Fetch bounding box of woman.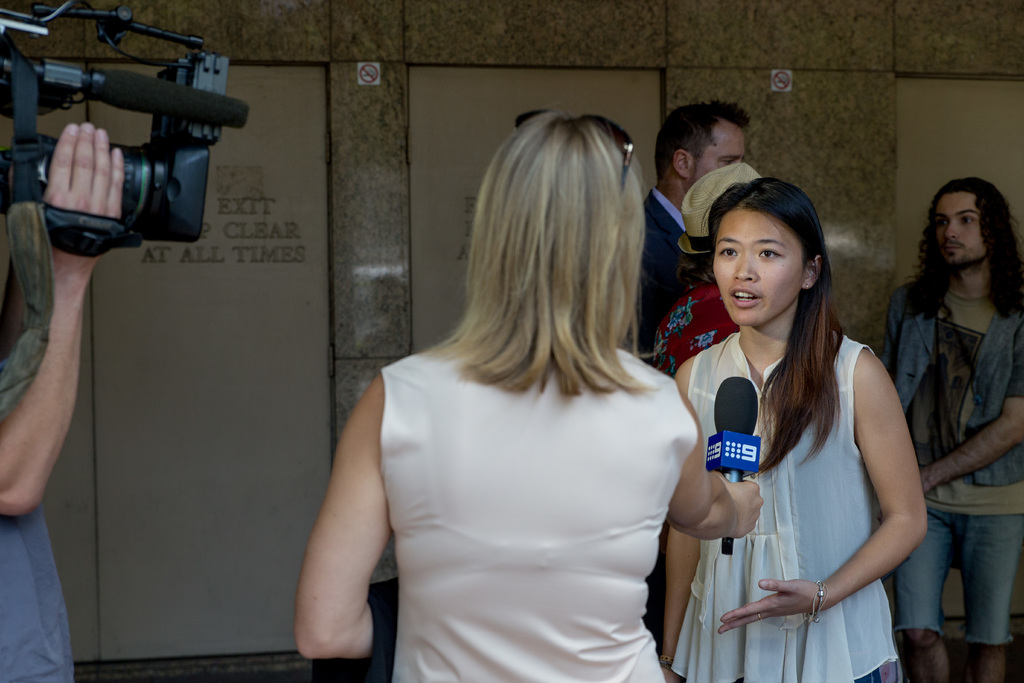
Bbox: bbox=(655, 173, 933, 682).
